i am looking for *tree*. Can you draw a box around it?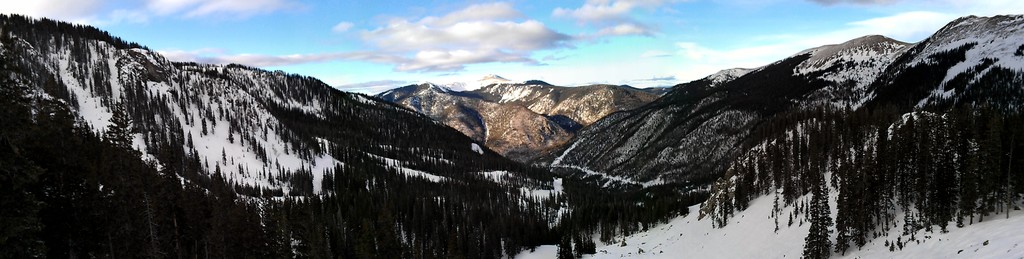
Sure, the bounding box is x1=803 y1=167 x2=833 y2=257.
